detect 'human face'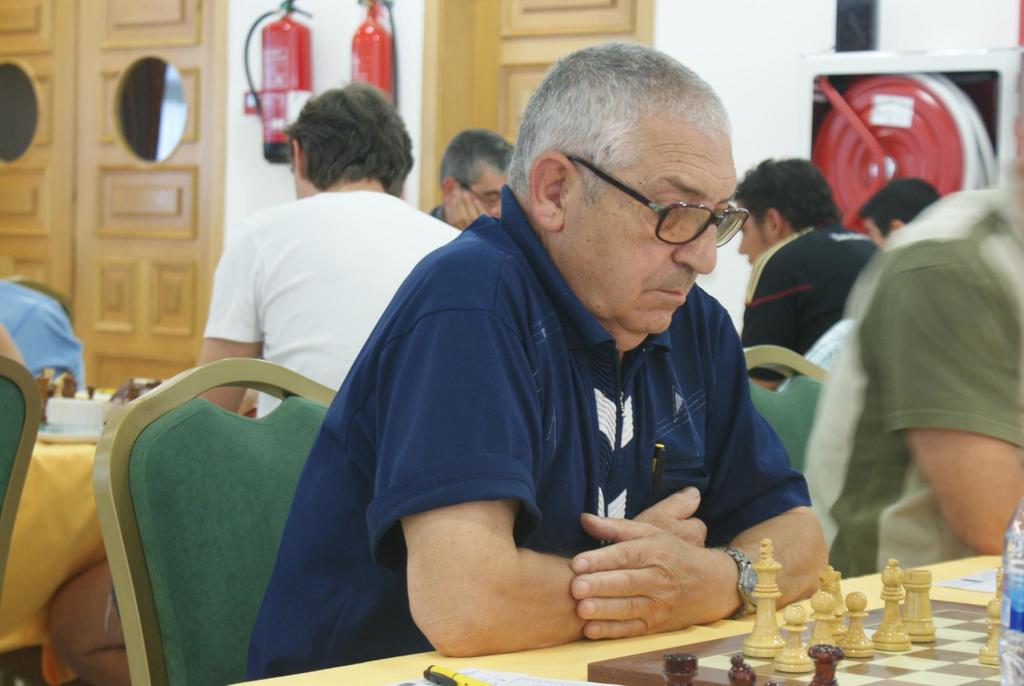
<region>861, 218, 885, 246</region>
